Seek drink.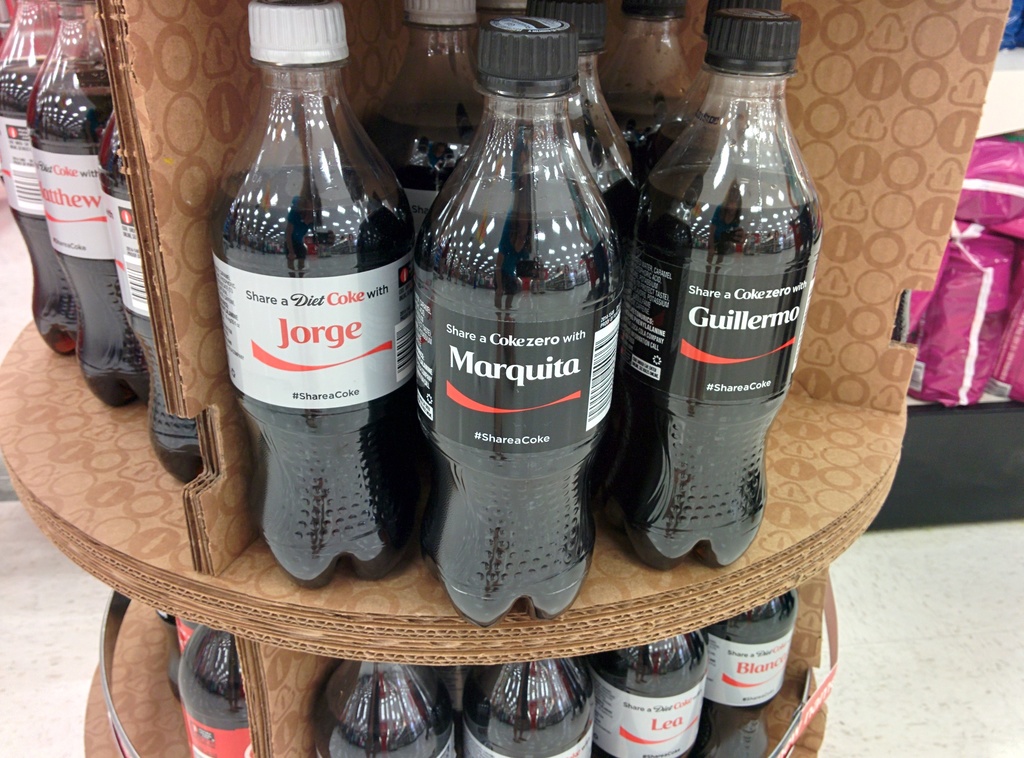
94 102 216 490.
